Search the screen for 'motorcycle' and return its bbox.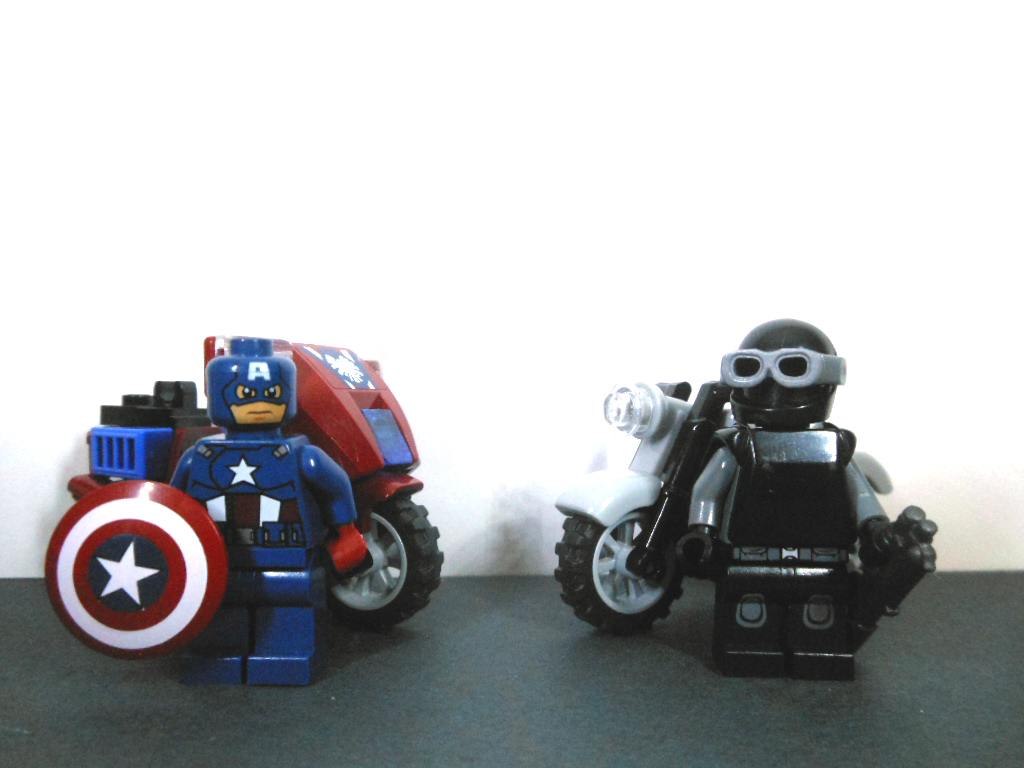
Found: (x1=37, y1=352, x2=451, y2=673).
